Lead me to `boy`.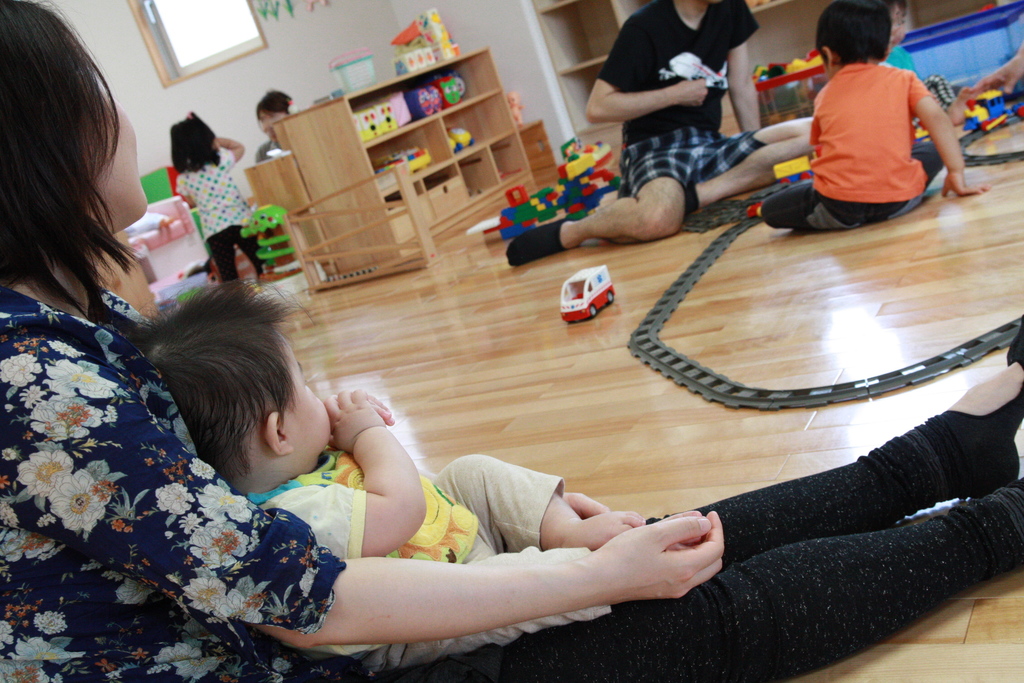
Lead to locate(129, 277, 701, 675).
